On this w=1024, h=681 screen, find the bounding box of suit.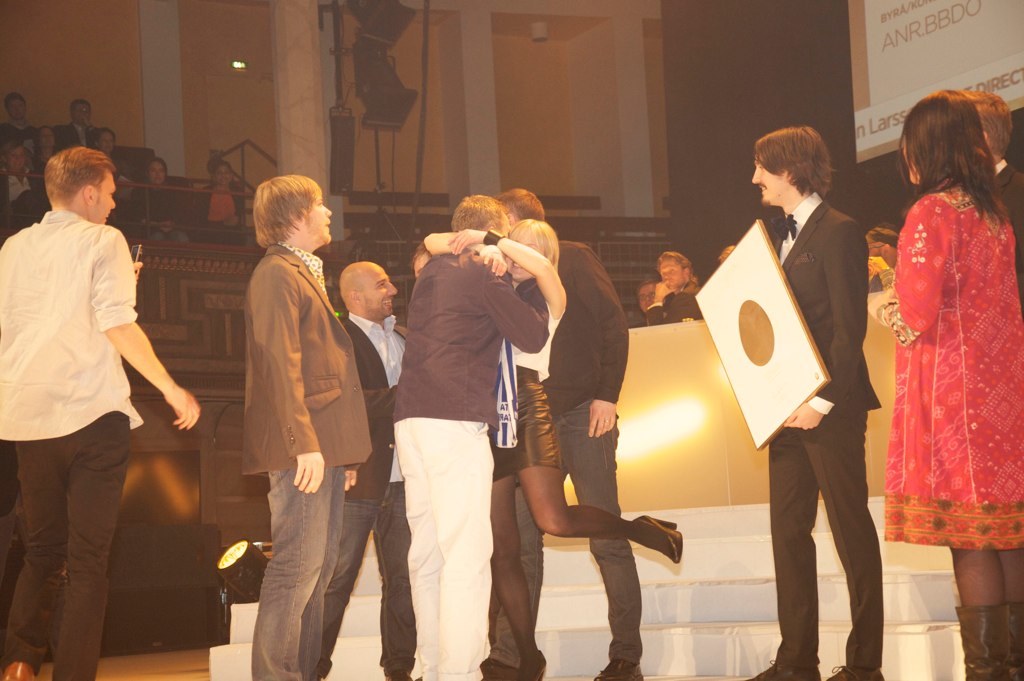
Bounding box: Rect(770, 202, 882, 674).
